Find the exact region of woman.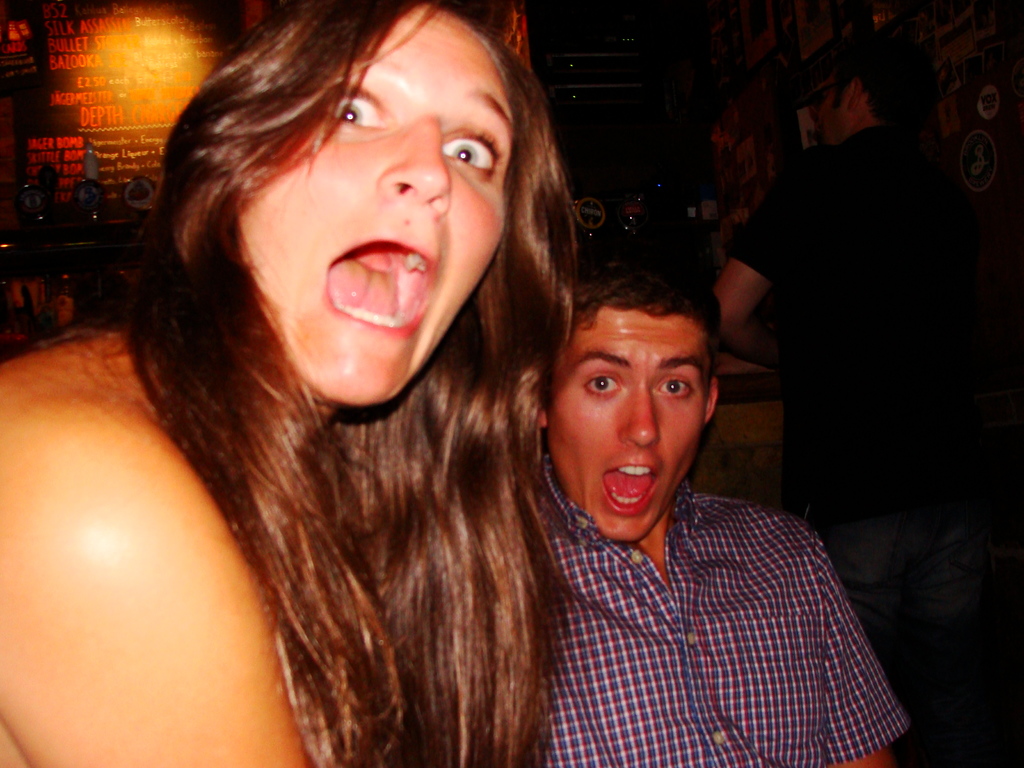
Exact region: l=127, t=0, r=591, b=767.
